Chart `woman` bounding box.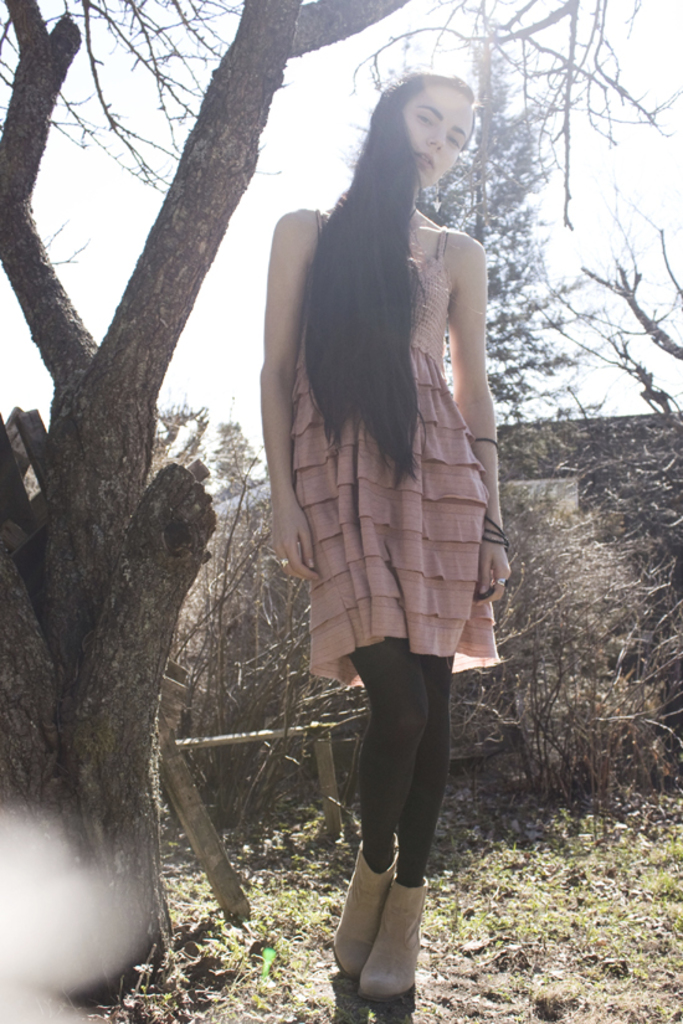
Charted: x1=228 y1=84 x2=522 y2=916.
